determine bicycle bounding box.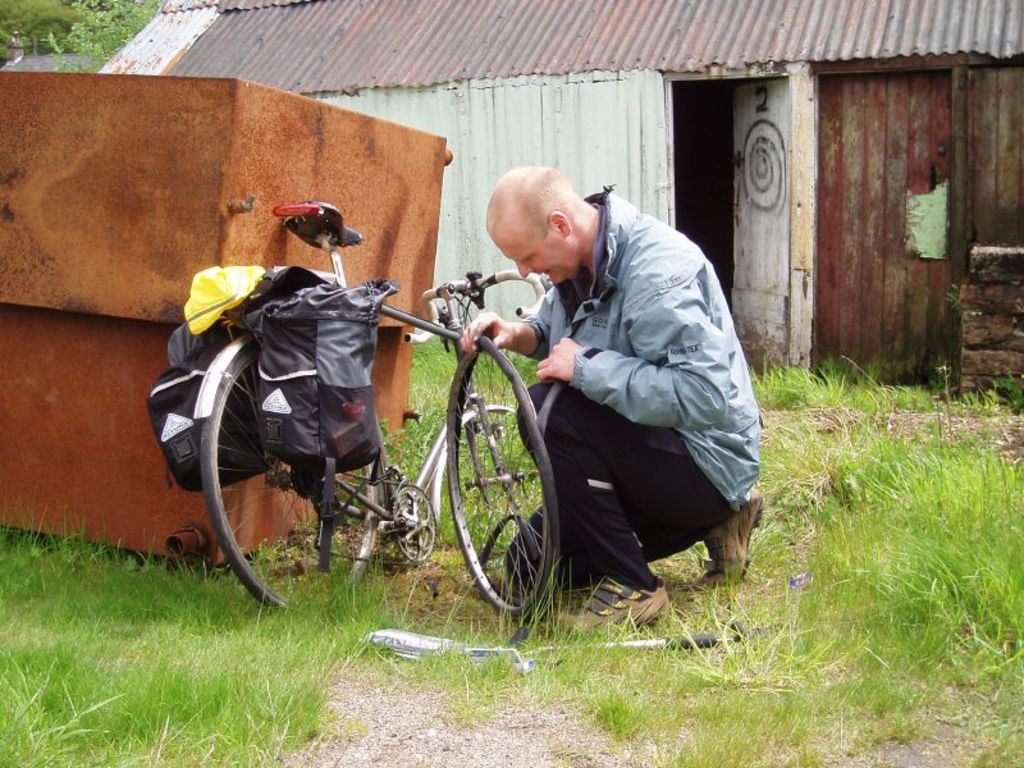
Determined: 255,251,554,616.
